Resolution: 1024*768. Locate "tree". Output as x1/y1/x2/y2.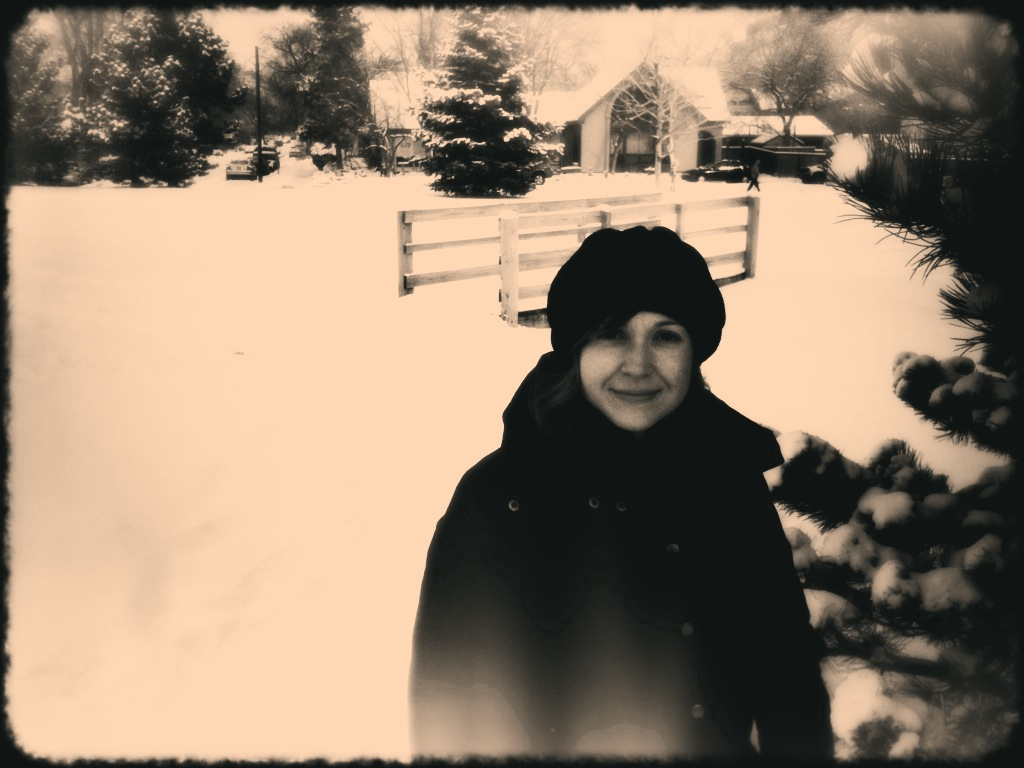
388/7/469/134.
